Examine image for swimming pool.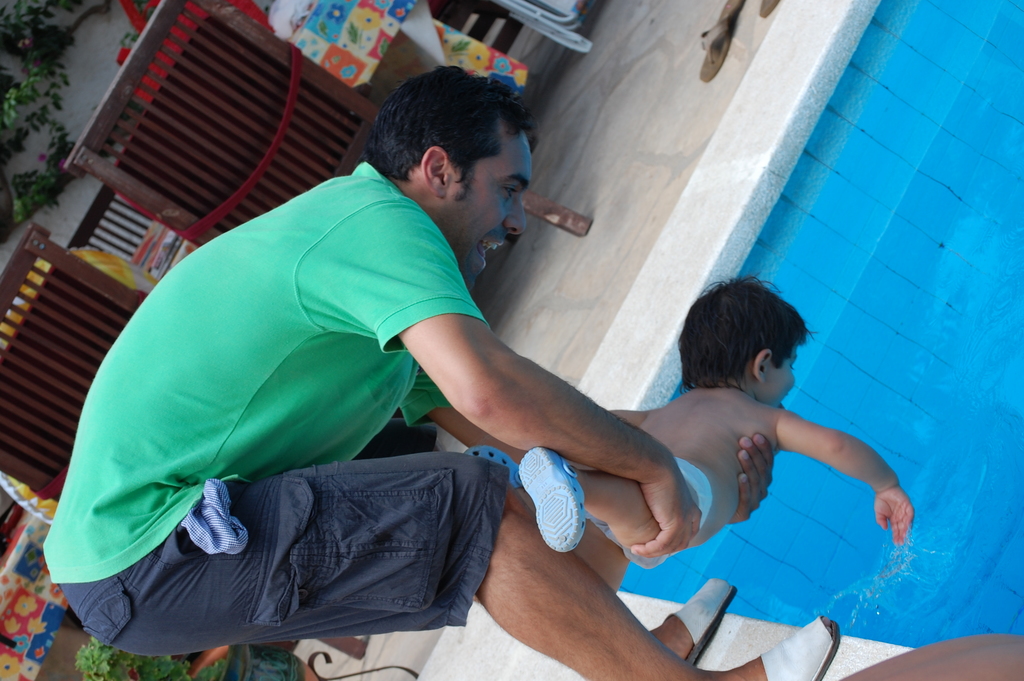
Examination result: box=[412, 0, 1023, 680].
